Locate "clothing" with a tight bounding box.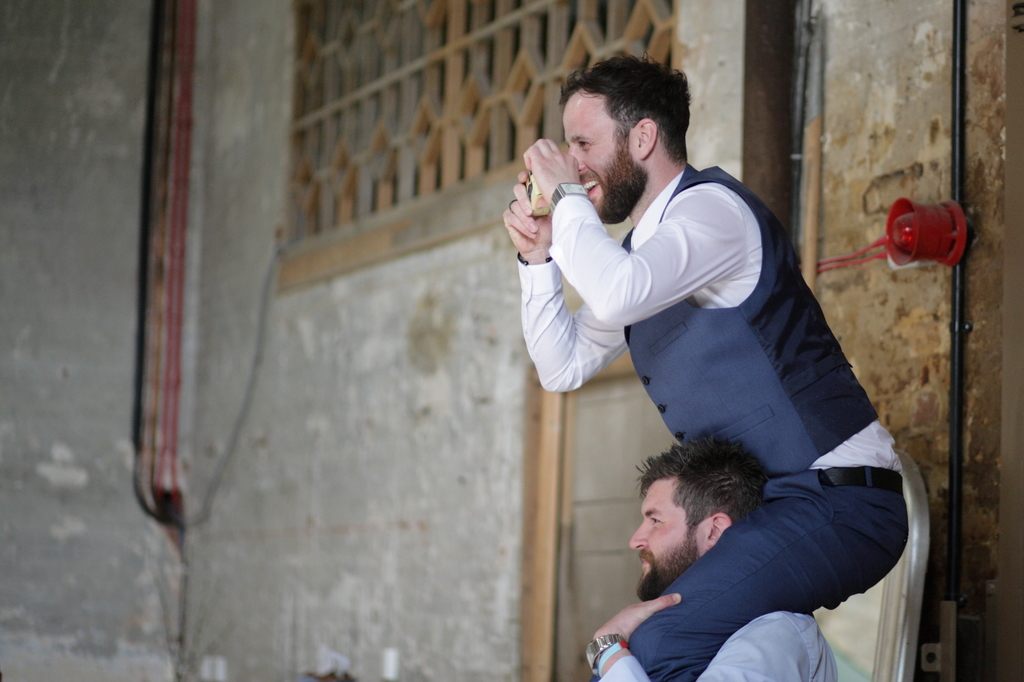
bbox=(533, 127, 888, 617).
